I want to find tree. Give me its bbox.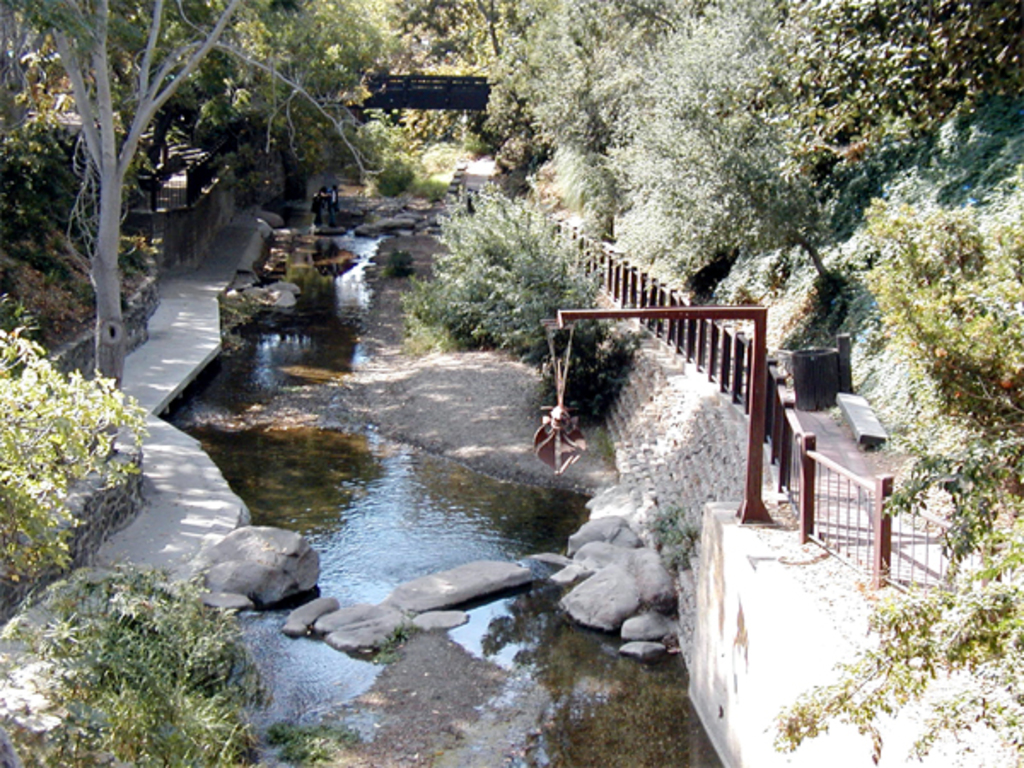
bbox(765, 203, 1022, 766).
